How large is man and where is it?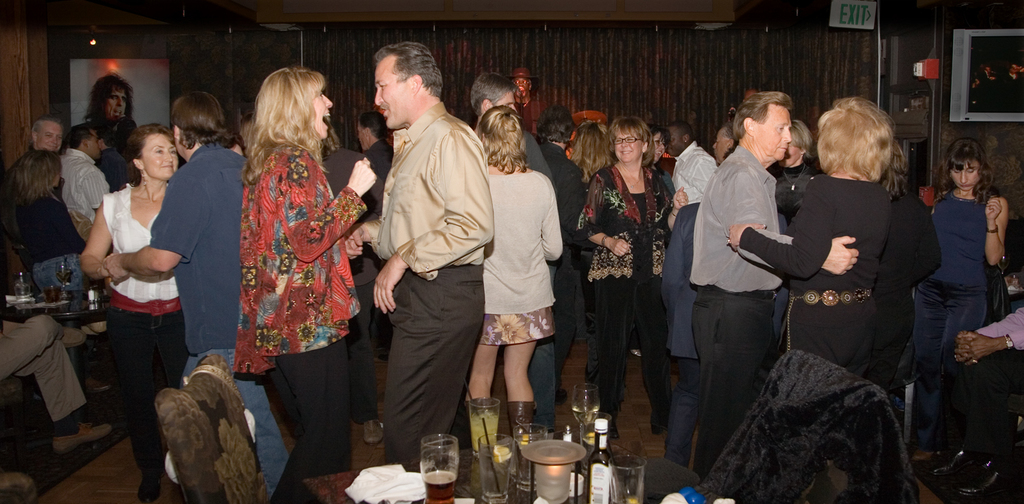
Bounding box: 926, 308, 1023, 501.
